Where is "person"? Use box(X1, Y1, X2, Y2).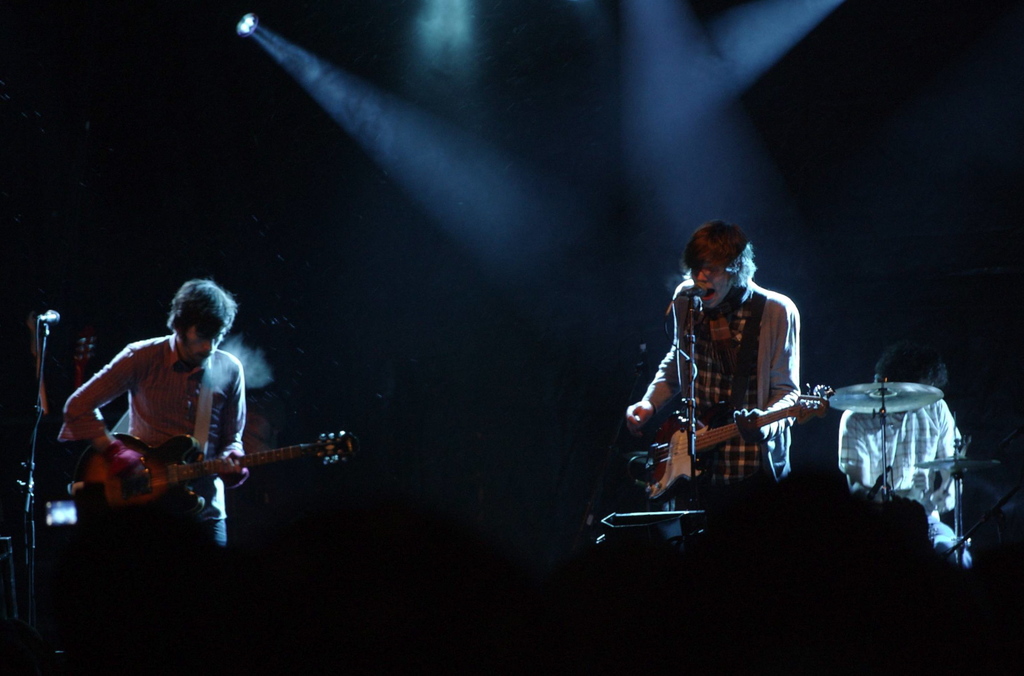
box(624, 218, 801, 542).
